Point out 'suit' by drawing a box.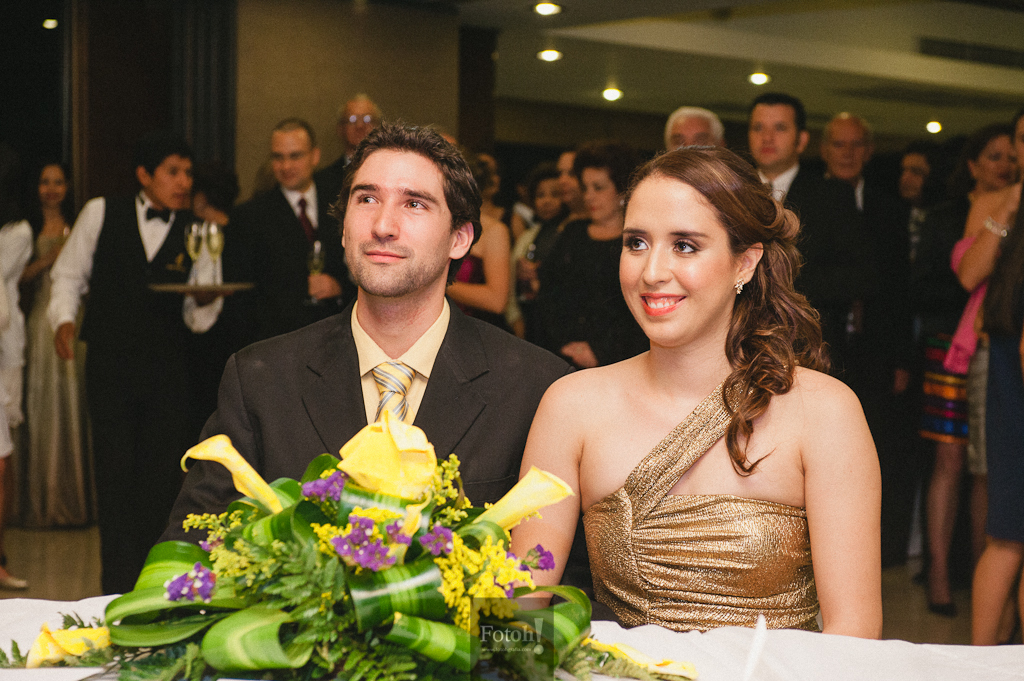
region(828, 171, 908, 420).
